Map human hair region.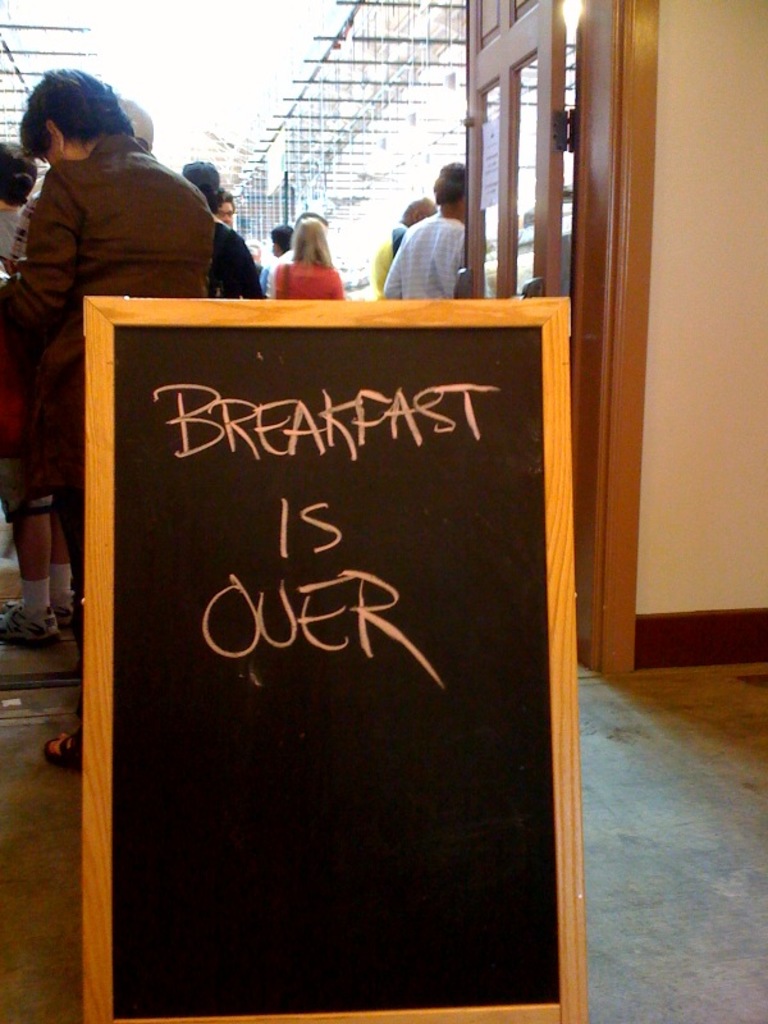
Mapped to locate(0, 137, 40, 206).
